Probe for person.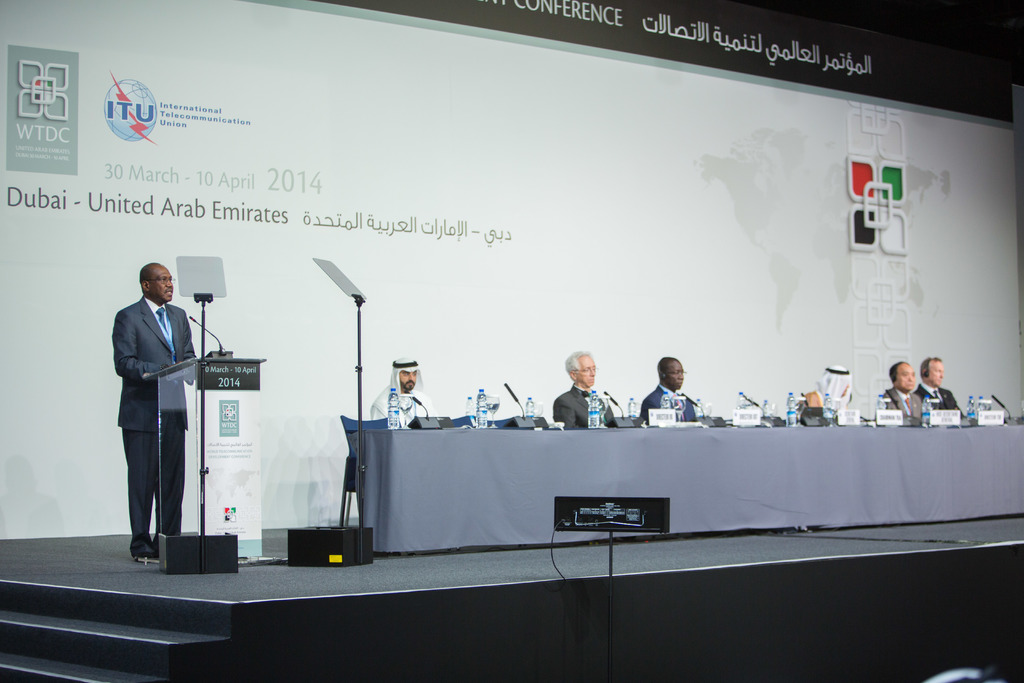
Probe result: [left=640, top=354, right=692, bottom=425].
